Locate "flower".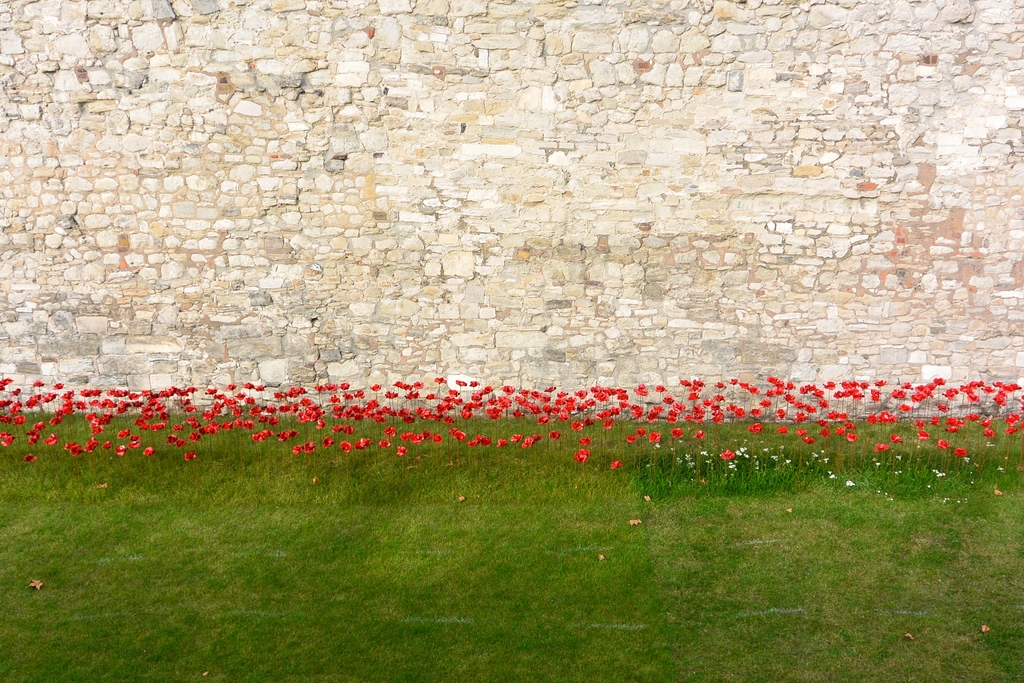
Bounding box: left=926, top=416, right=940, bottom=425.
